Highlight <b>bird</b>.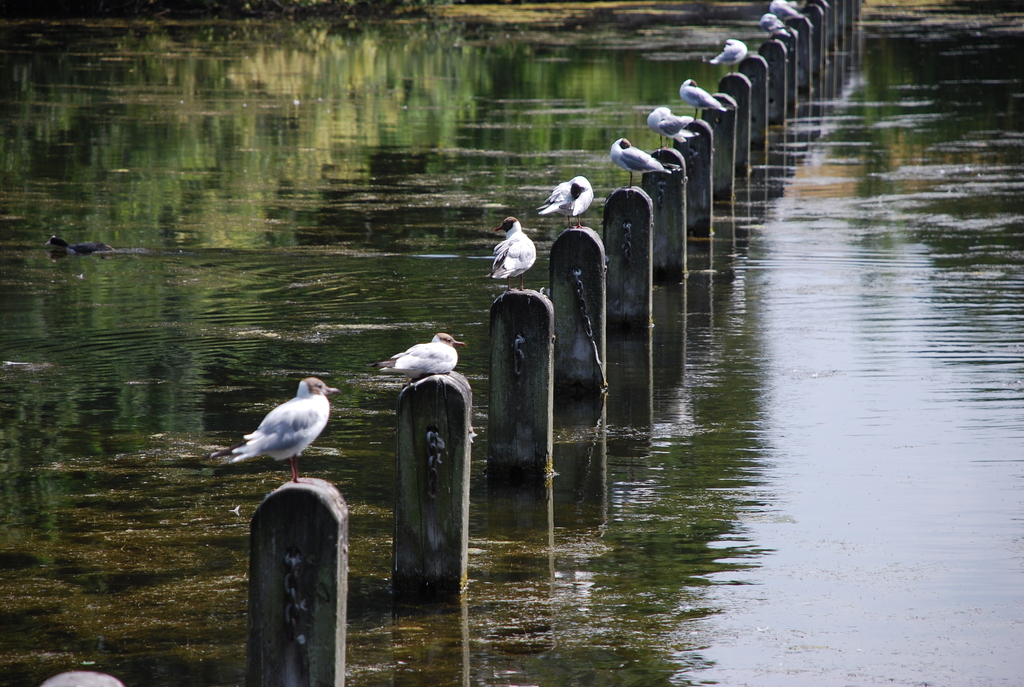
Highlighted region: BBox(768, 0, 812, 26).
